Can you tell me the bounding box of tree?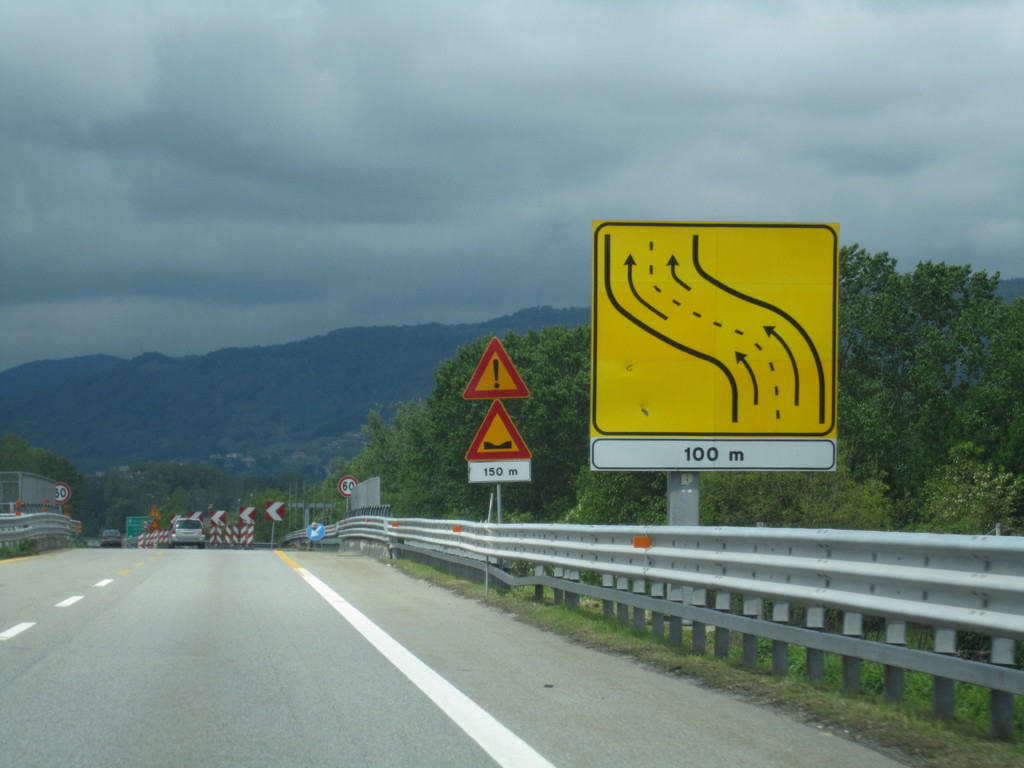
830:243:1023:529.
